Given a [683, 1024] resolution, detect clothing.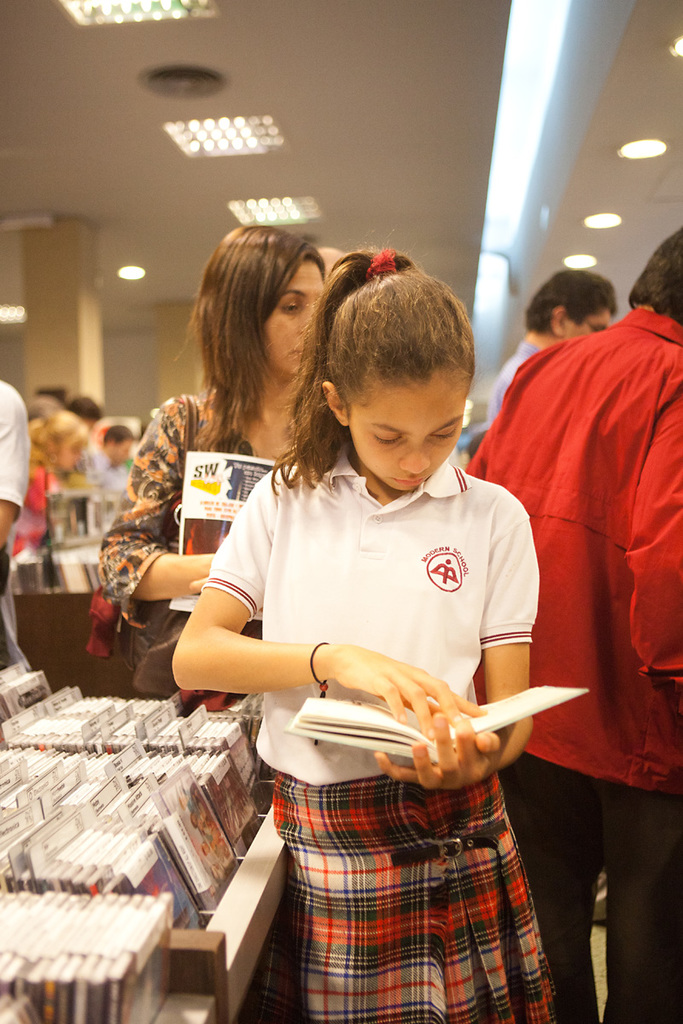
481,323,540,448.
